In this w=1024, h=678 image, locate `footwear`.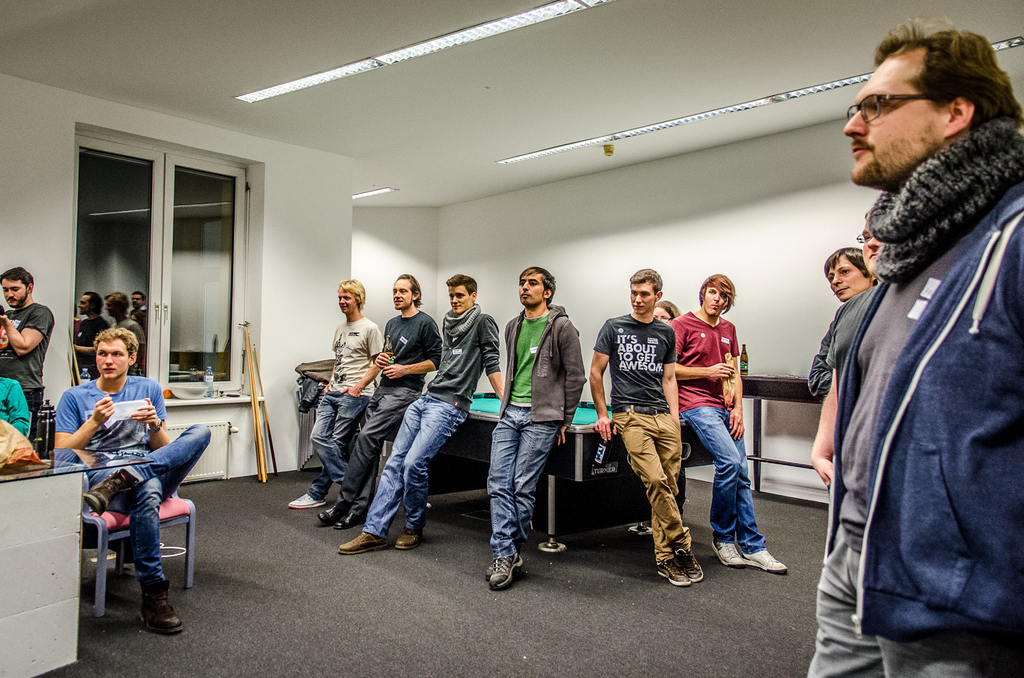
Bounding box: 485,559,493,578.
